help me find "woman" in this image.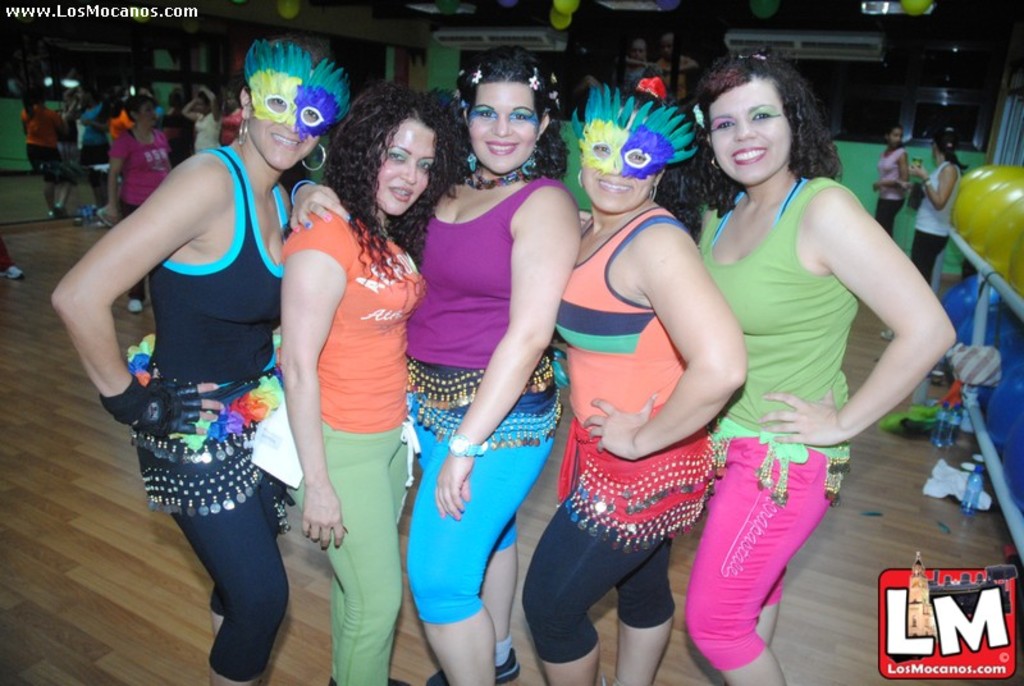
Found it: 95 92 172 314.
